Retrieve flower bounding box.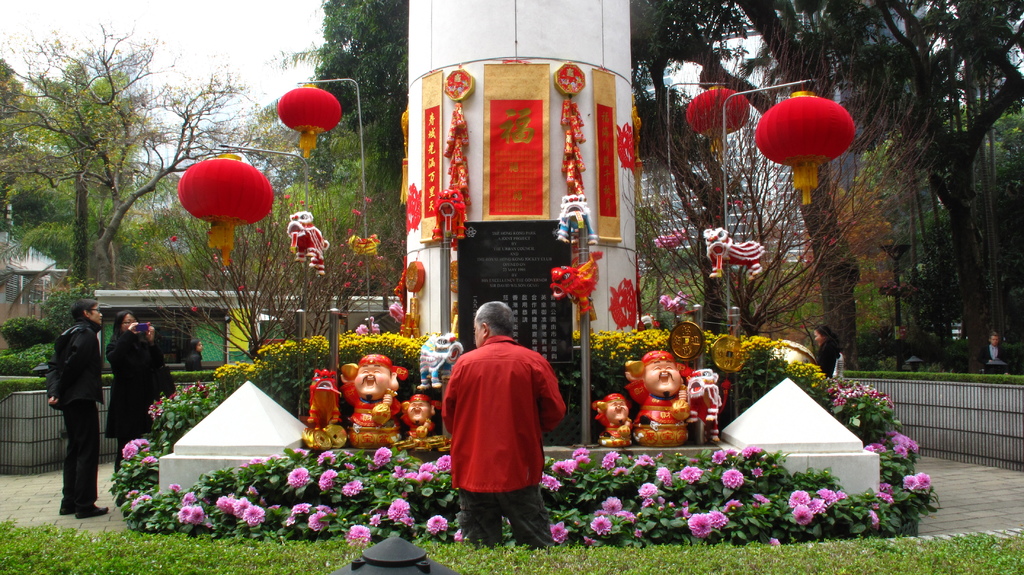
Bounding box: l=270, t=451, r=280, b=461.
